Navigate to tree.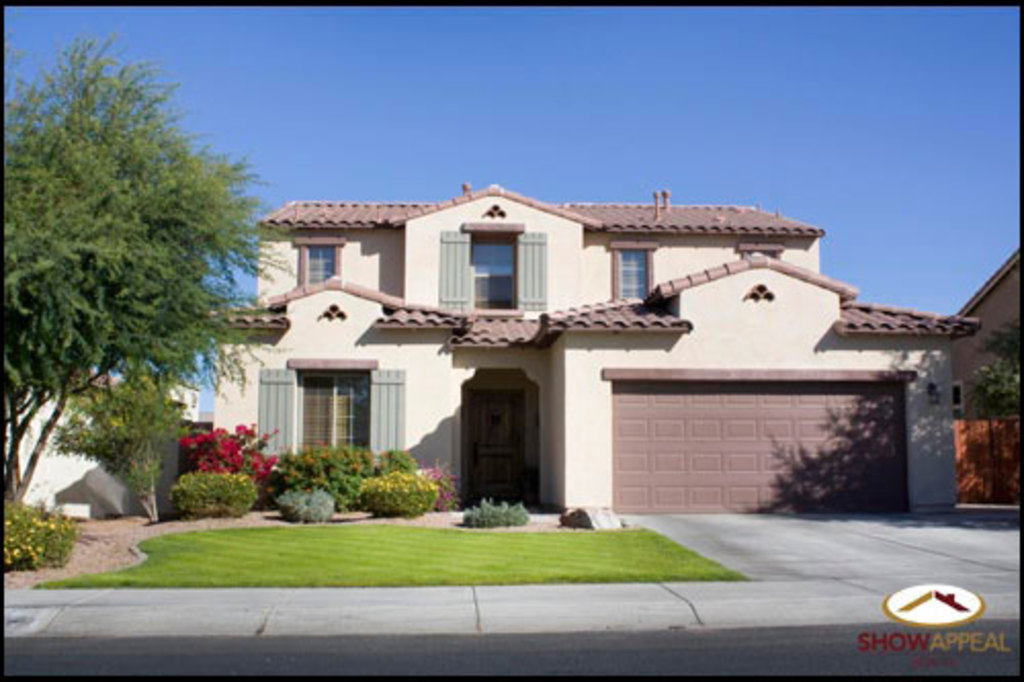
Navigation target: left=977, top=315, right=1022, bottom=418.
